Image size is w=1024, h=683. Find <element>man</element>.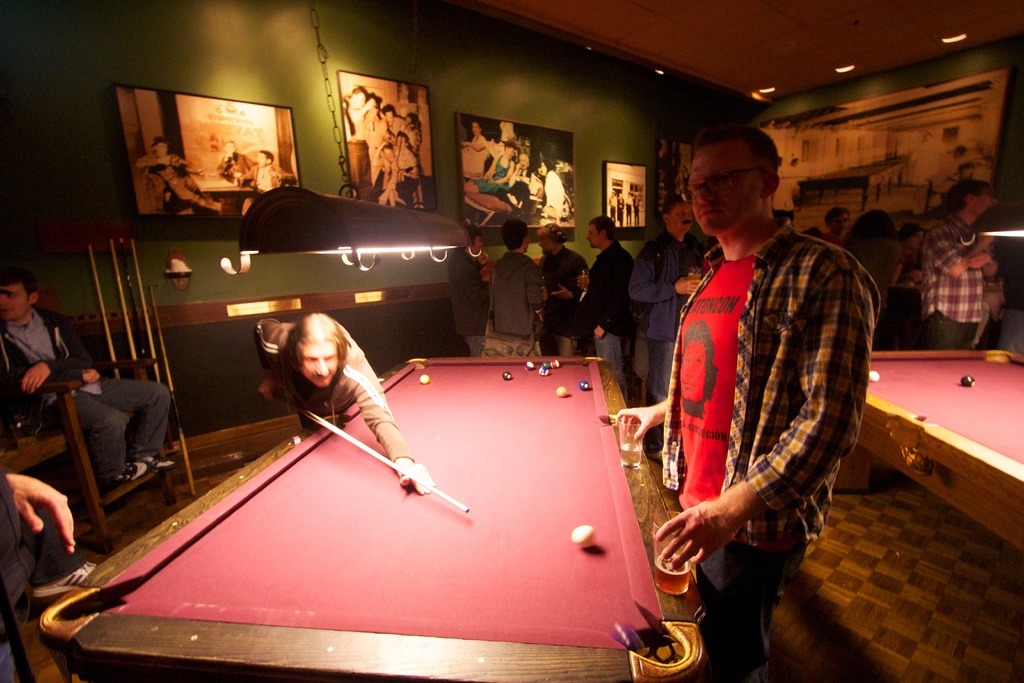
x1=625 y1=197 x2=701 y2=457.
